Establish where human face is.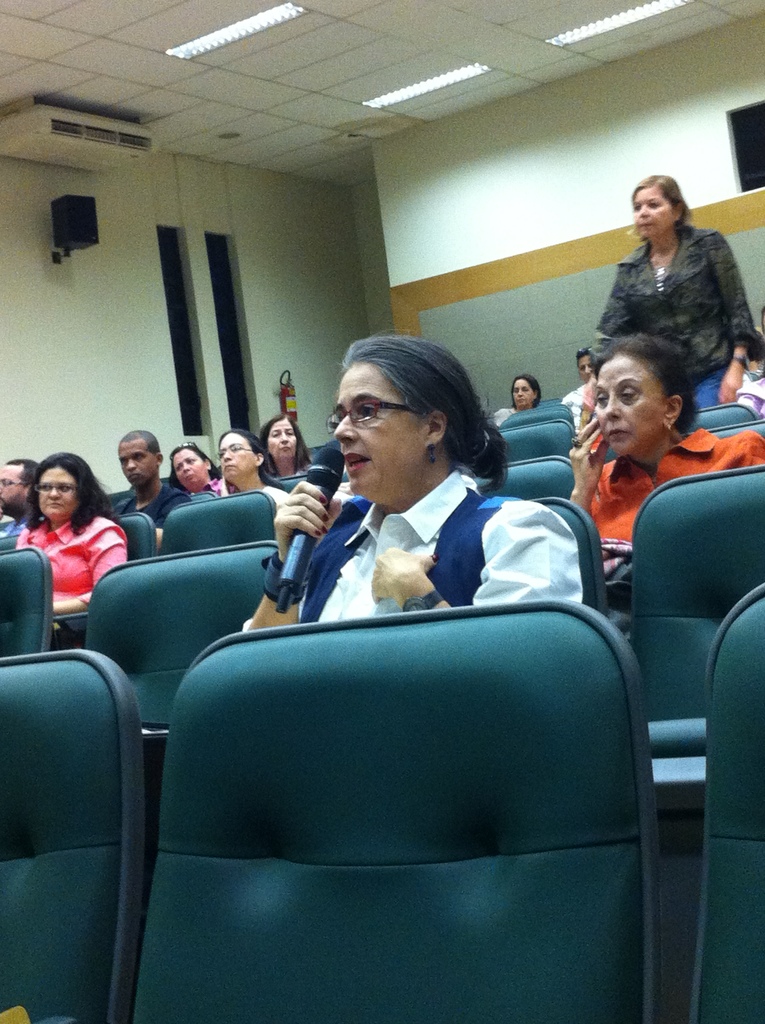
Established at 514:380:536:408.
